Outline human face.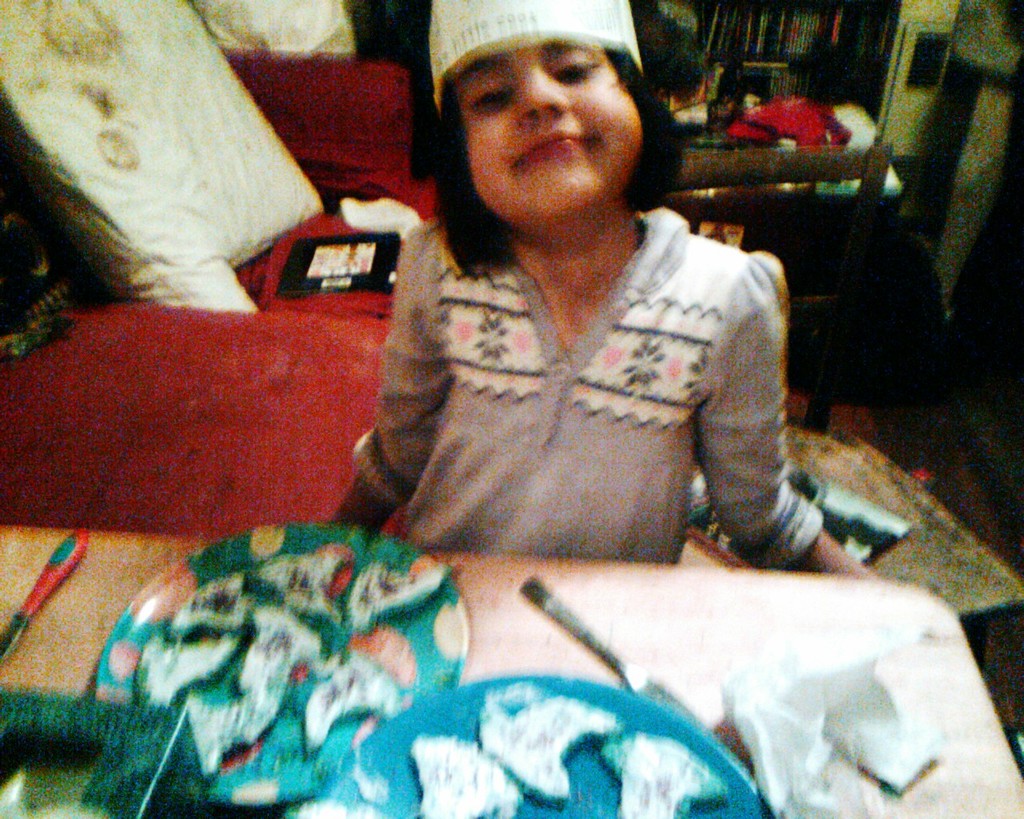
Outline: 466, 26, 646, 216.
